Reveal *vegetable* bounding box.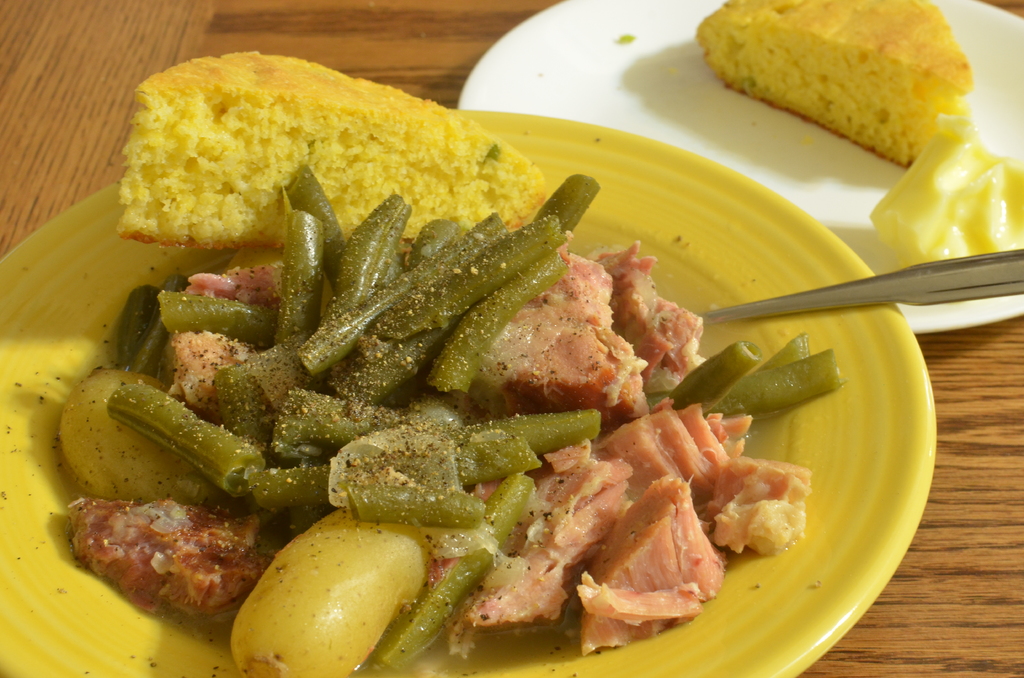
Revealed: BBox(325, 326, 460, 406).
